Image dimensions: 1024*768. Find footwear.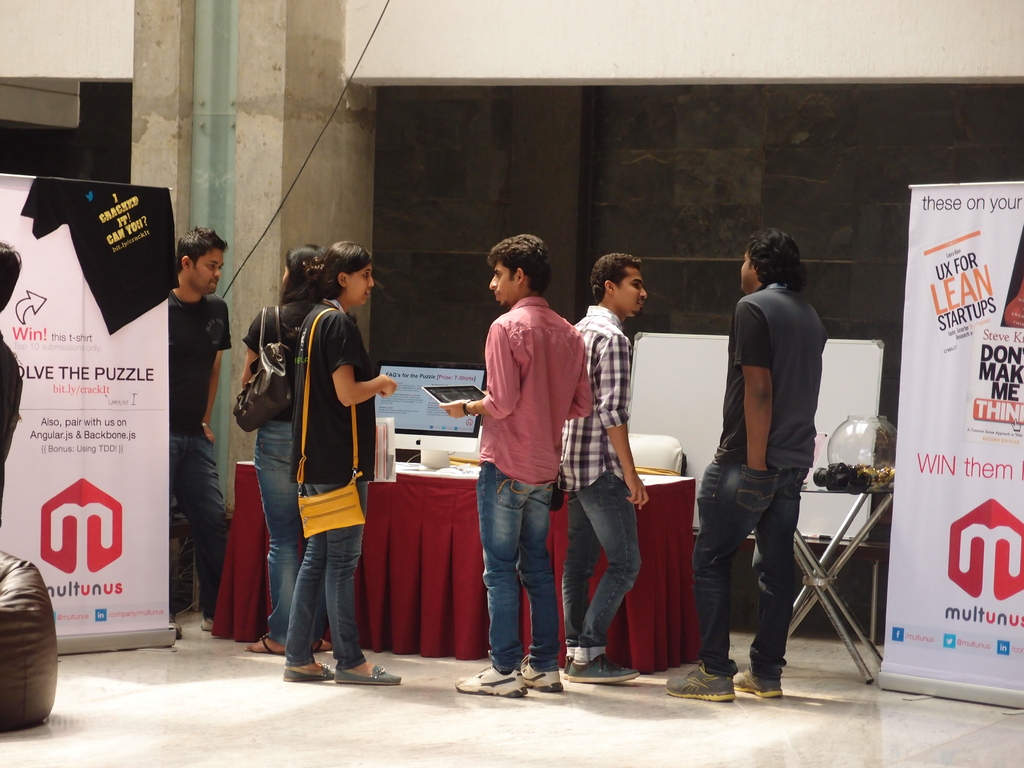
l=263, t=636, r=286, b=658.
